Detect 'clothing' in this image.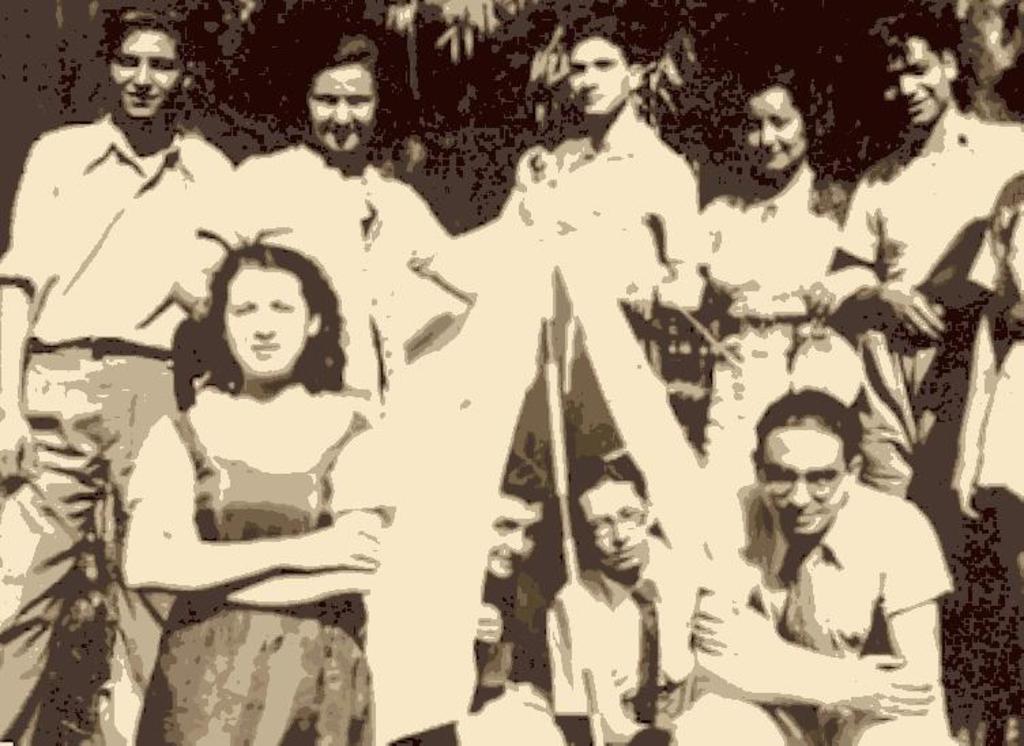
Detection: select_region(700, 154, 861, 502).
